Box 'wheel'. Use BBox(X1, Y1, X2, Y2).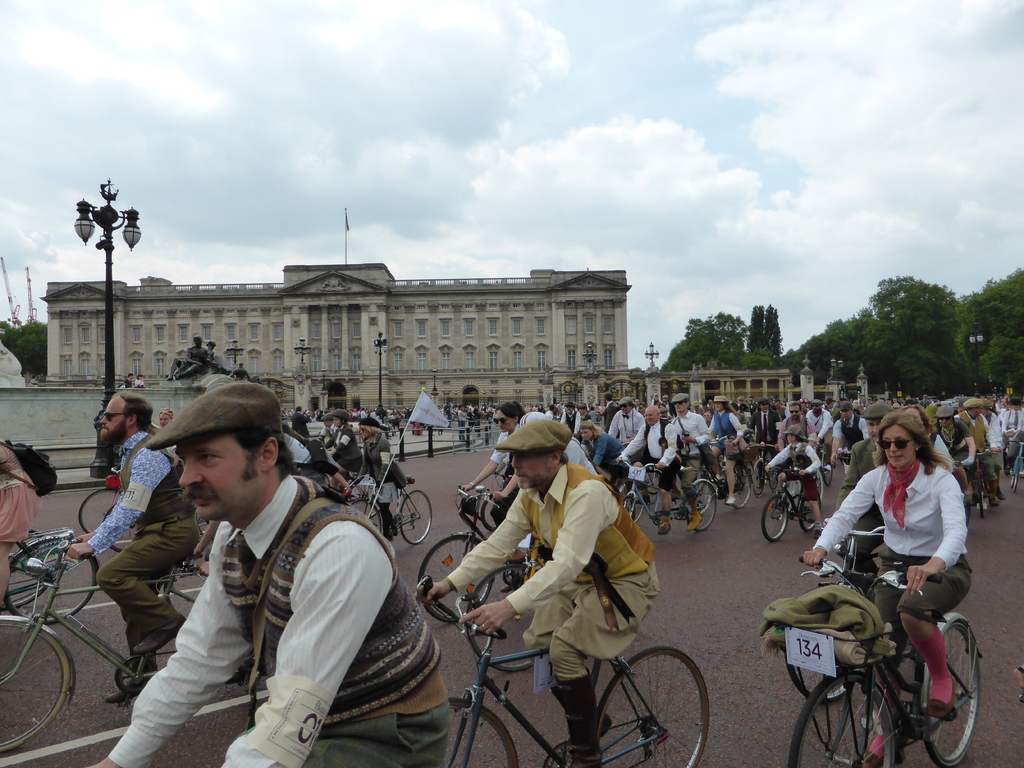
BBox(787, 669, 898, 767).
